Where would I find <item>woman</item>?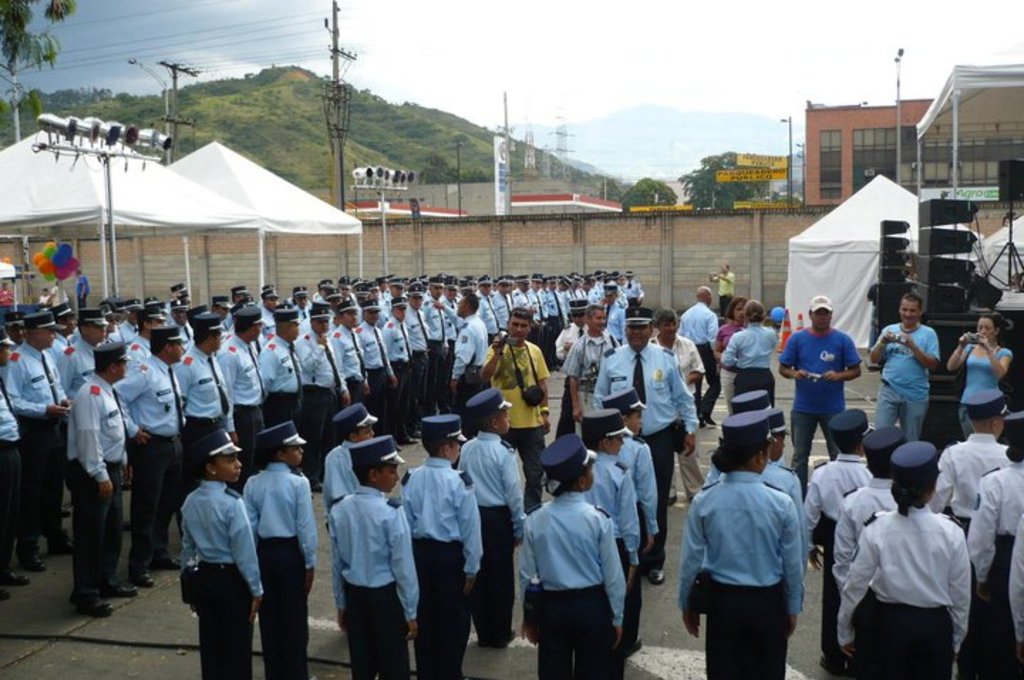
At Rect(947, 310, 1011, 444).
